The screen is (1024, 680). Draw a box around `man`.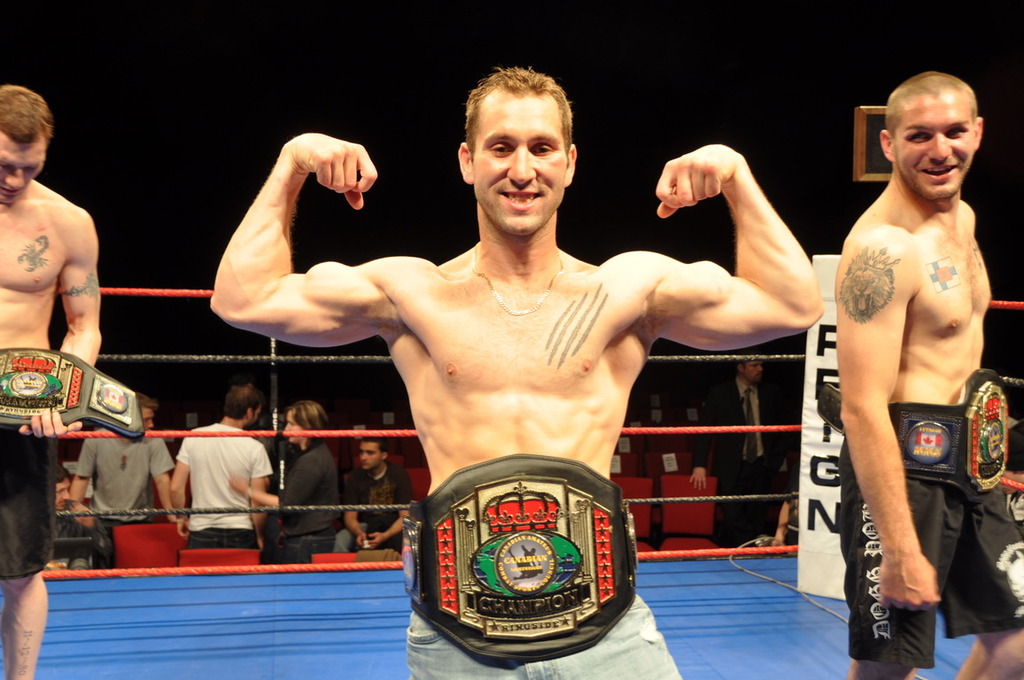
bbox=[54, 466, 97, 573].
